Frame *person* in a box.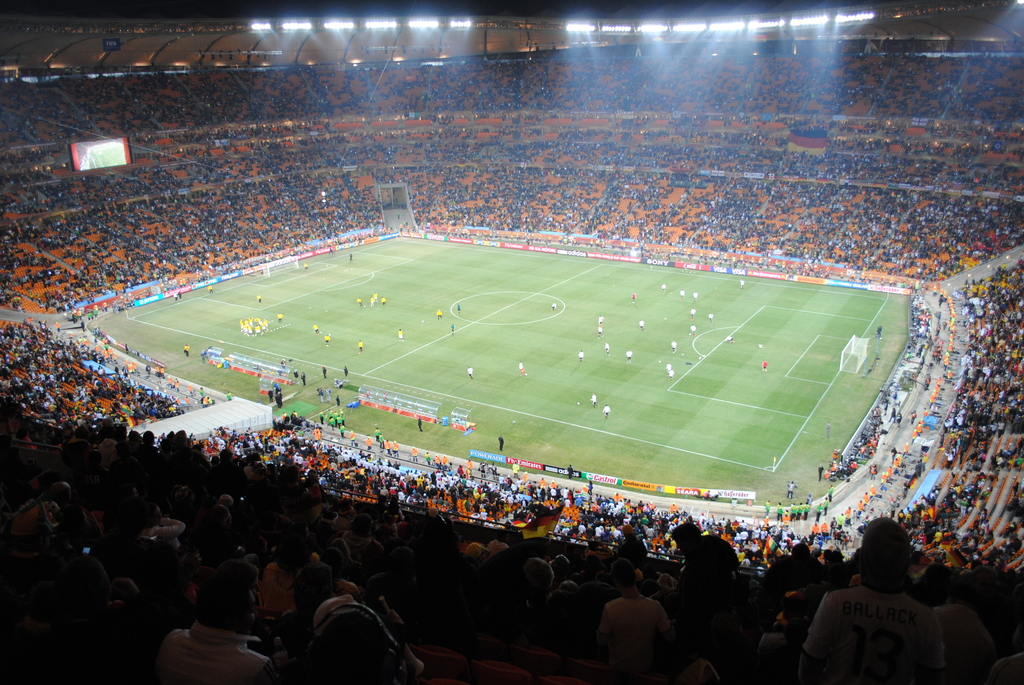
left=518, top=360, right=525, bottom=375.
